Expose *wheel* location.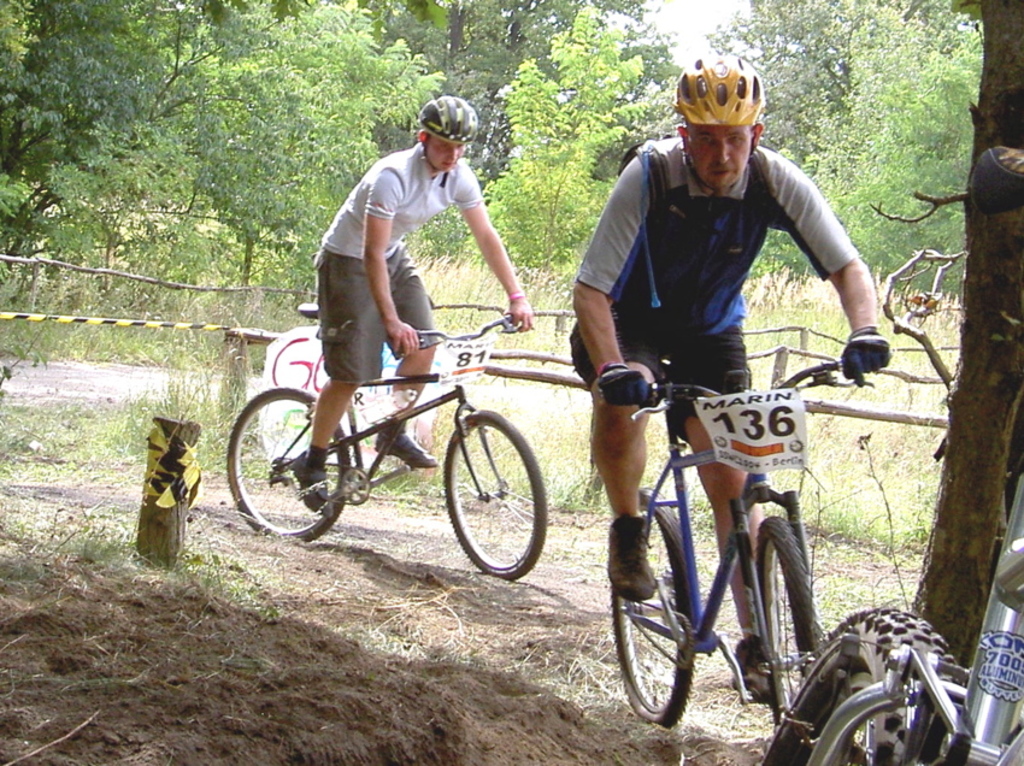
Exposed at select_region(738, 513, 814, 730).
